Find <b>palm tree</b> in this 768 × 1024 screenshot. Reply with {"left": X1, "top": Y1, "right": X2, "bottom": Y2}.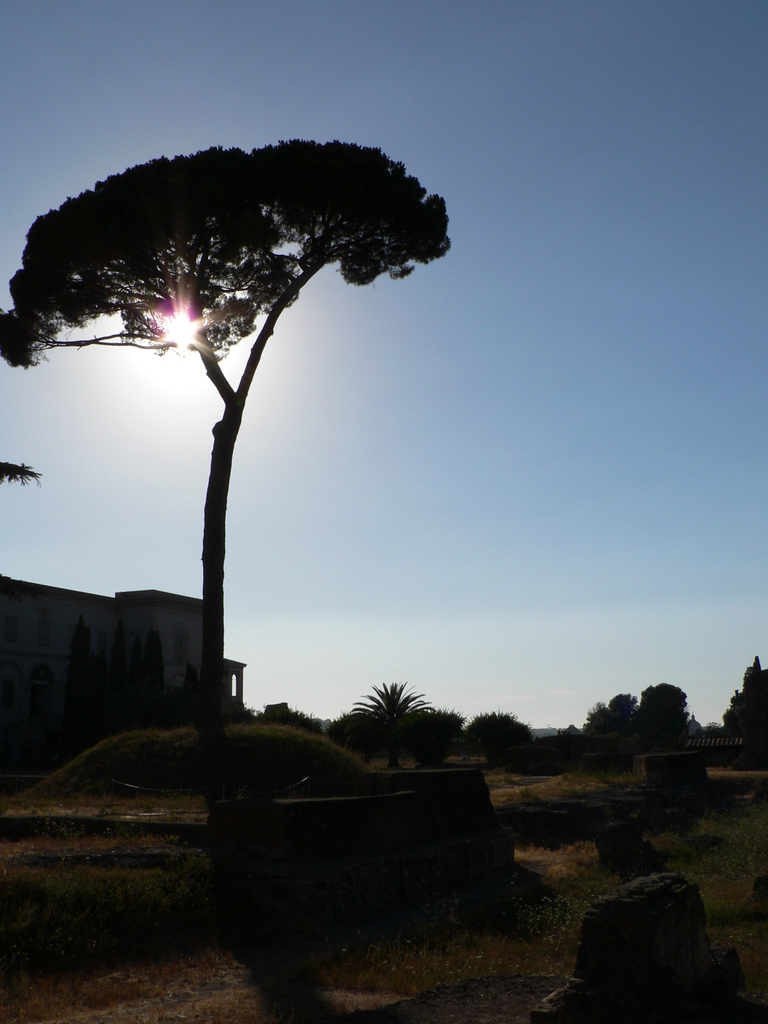
{"left": 355, "top": 676, "right": 439, "bottom": 758}.
